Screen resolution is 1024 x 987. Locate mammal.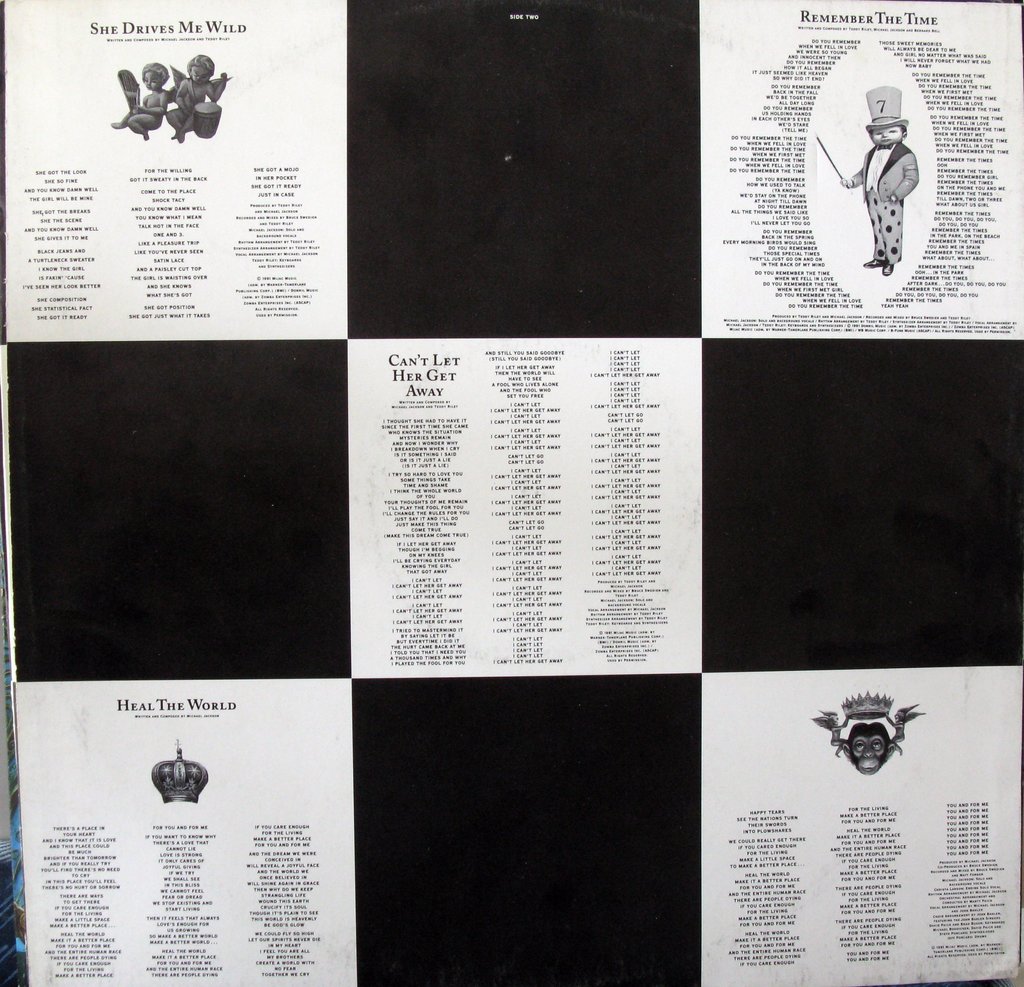
select_region(846, 718, 890, 775).
